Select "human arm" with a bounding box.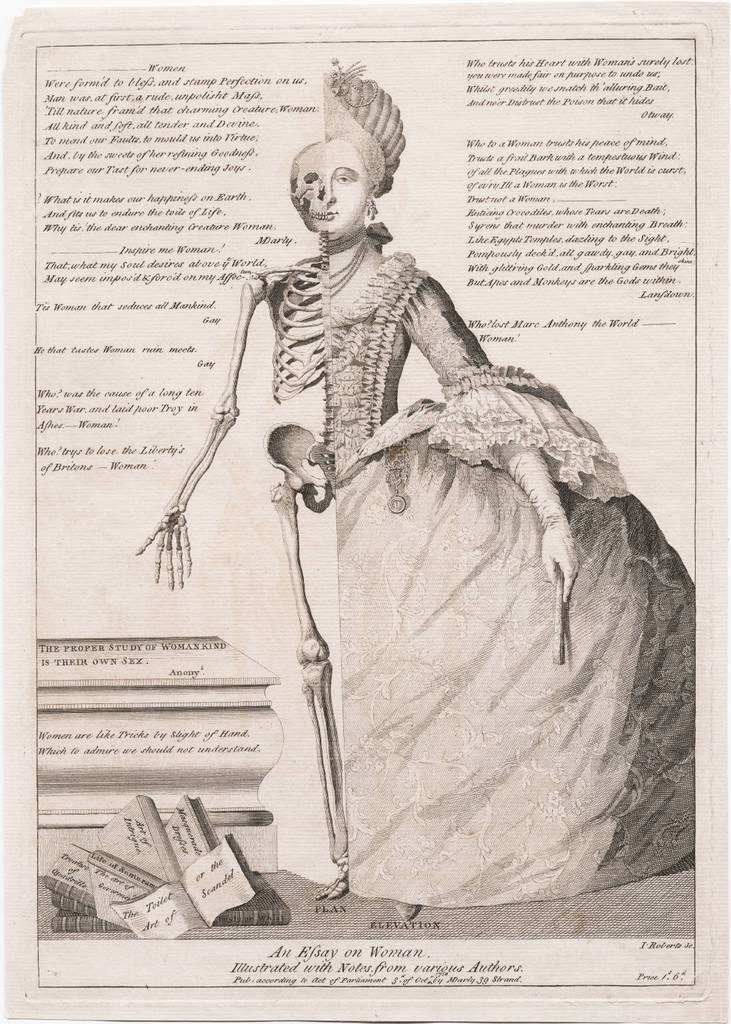
131:279:257:589.
